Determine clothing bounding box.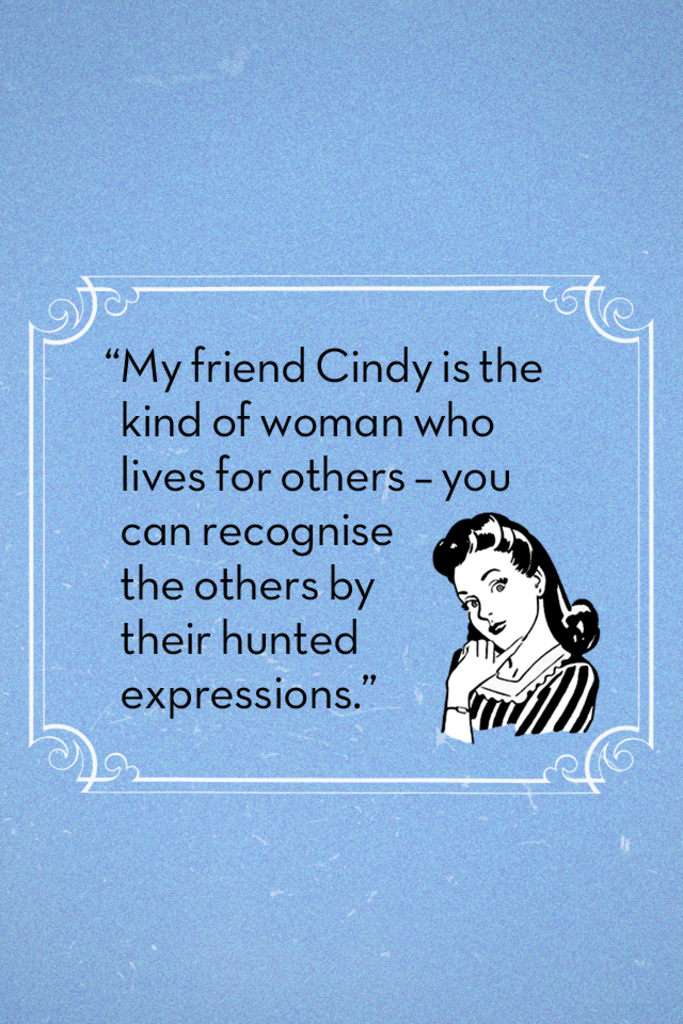
Determined: 464:654:598:739.
